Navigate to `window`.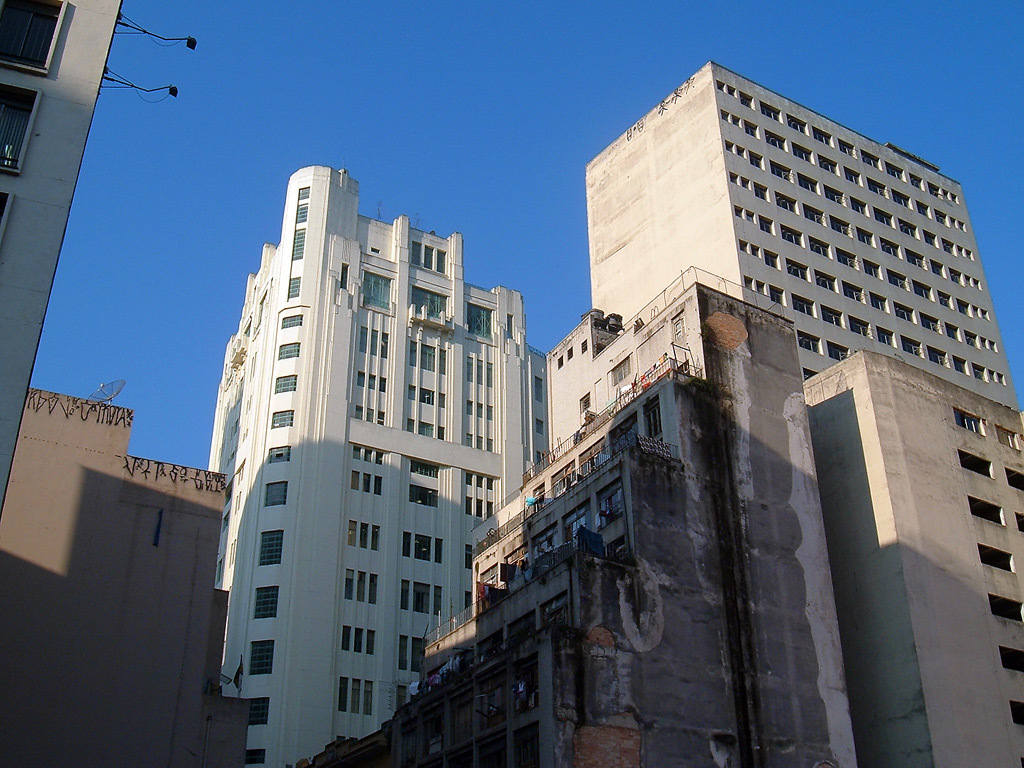
Navigation target: select_region(927, 344, 950, 369).
